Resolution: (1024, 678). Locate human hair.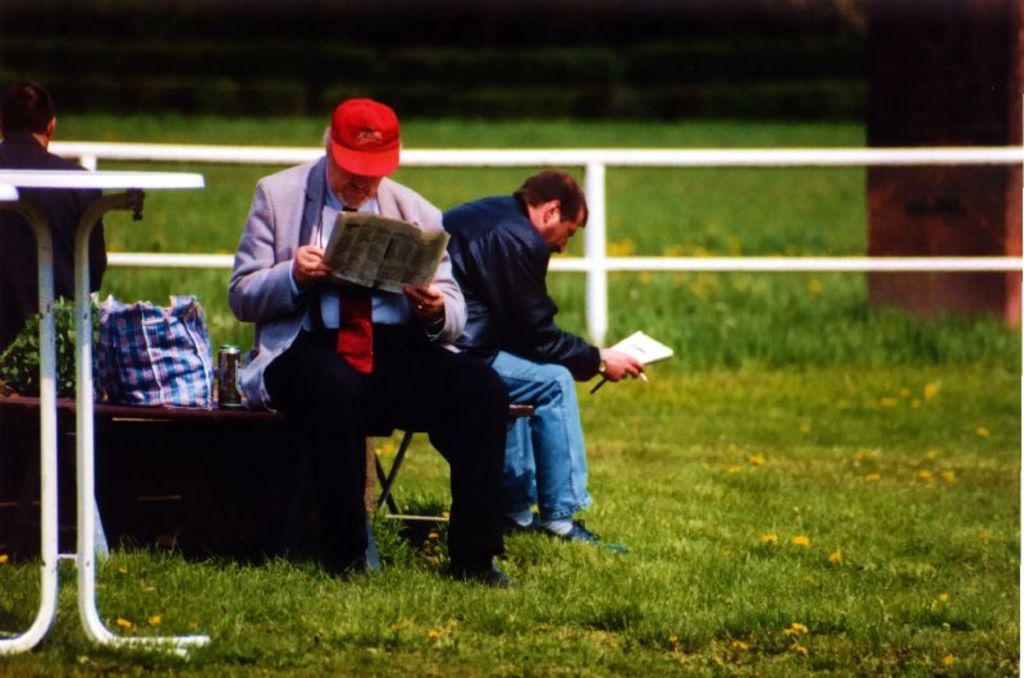
rect(0, 73, 65, 142).
